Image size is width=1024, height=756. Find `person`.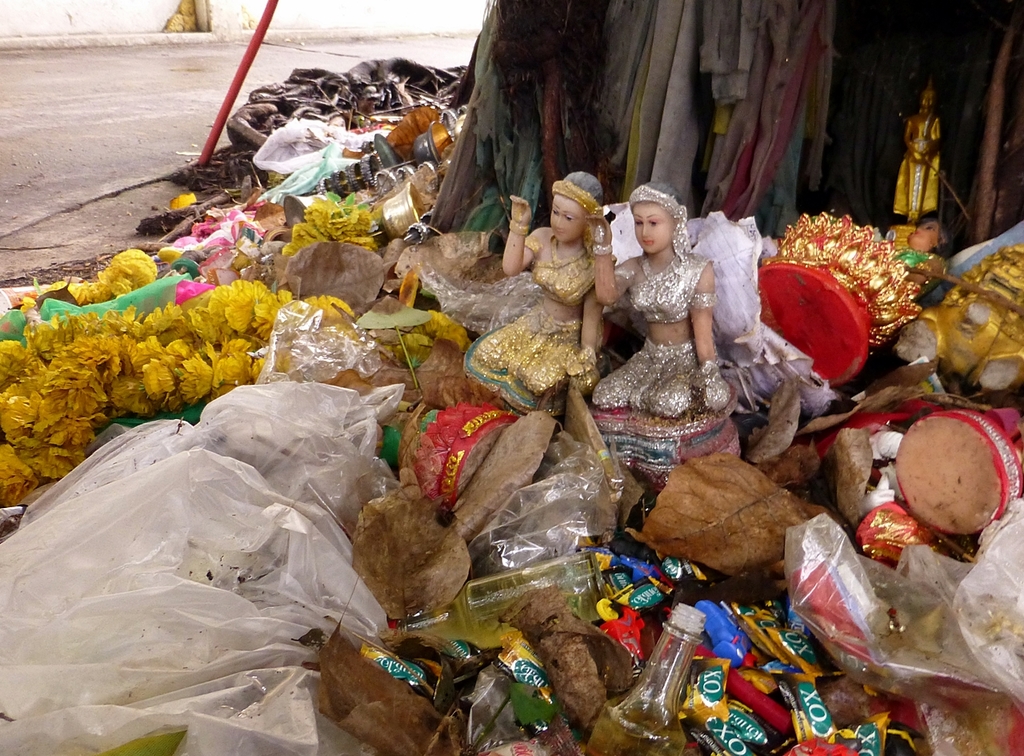
Rect(465, 170, 618, 432).
